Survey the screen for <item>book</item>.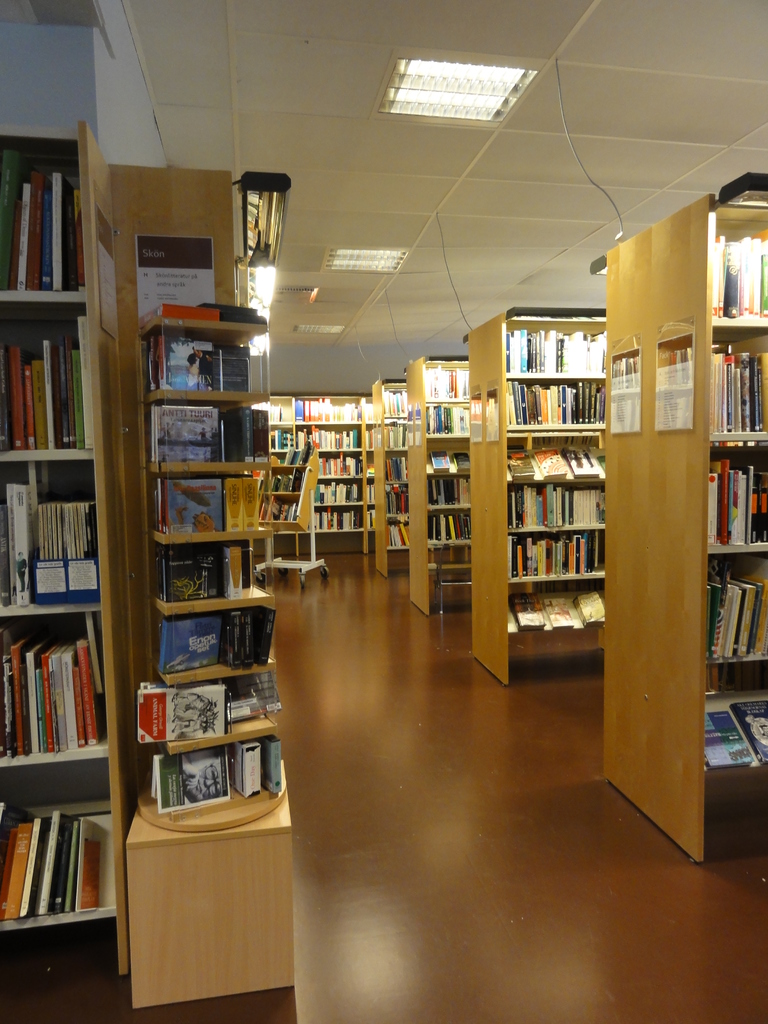
Survey found: {"x1": 84, "y1": 640, "x2": 99, "y2": 744}.
